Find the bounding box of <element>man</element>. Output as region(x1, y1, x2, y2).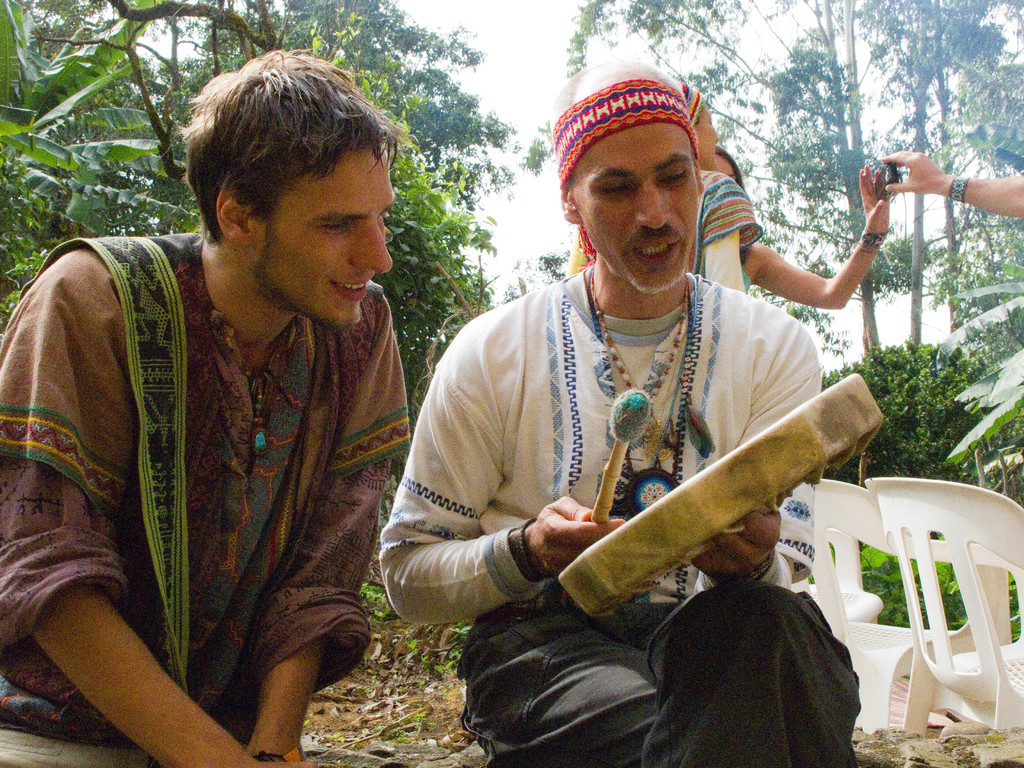
region(0, 45, 412, 767).
